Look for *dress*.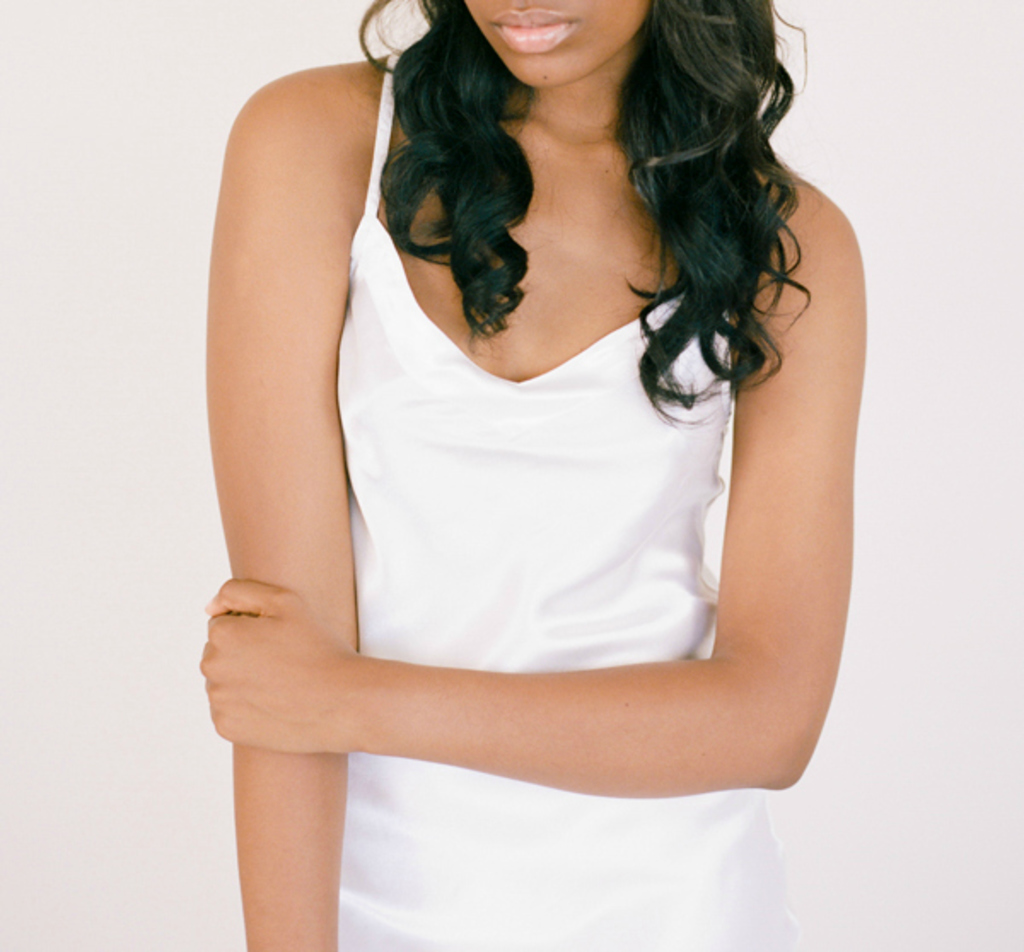
Found: BBox(338, 53, 799, 950).
